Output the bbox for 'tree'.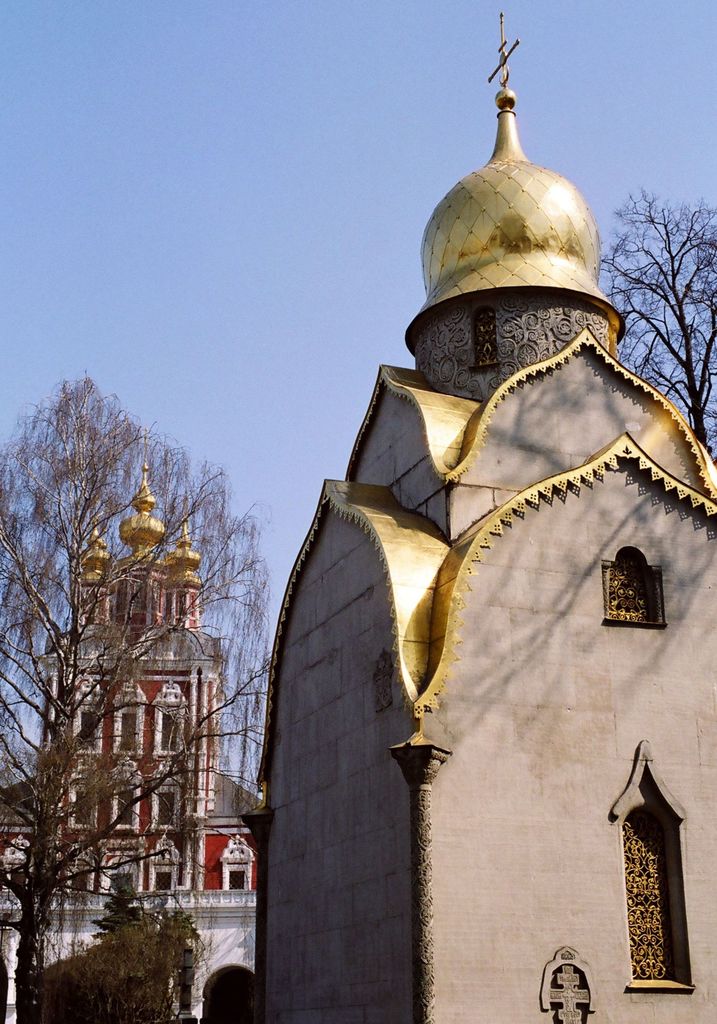
597 186 716 458.
